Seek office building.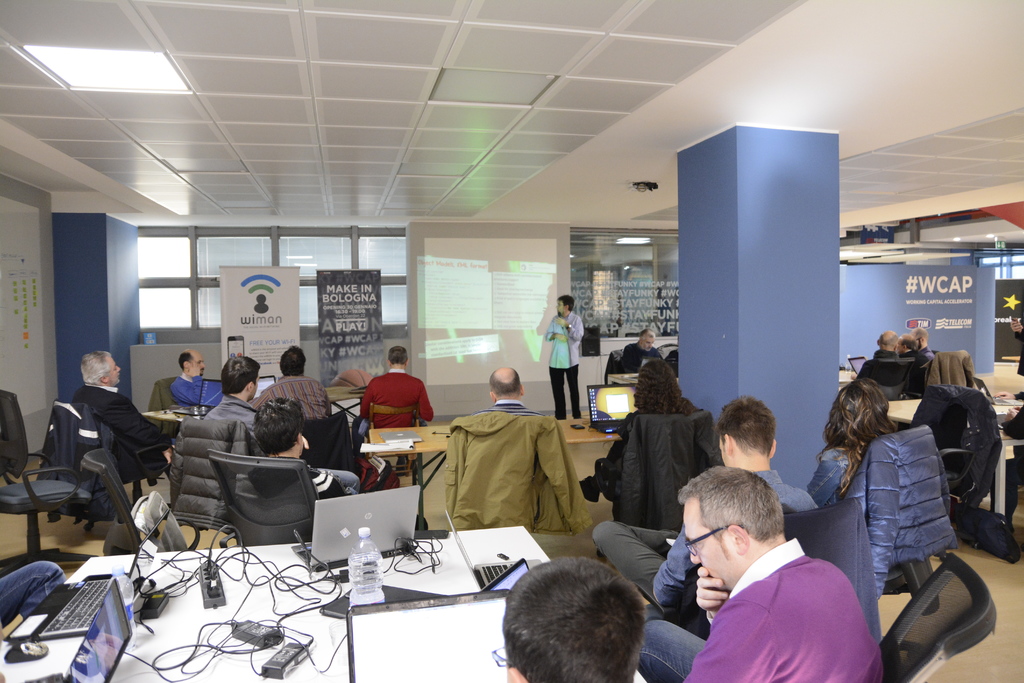
<region>87, 14, 932, 682</region>.
